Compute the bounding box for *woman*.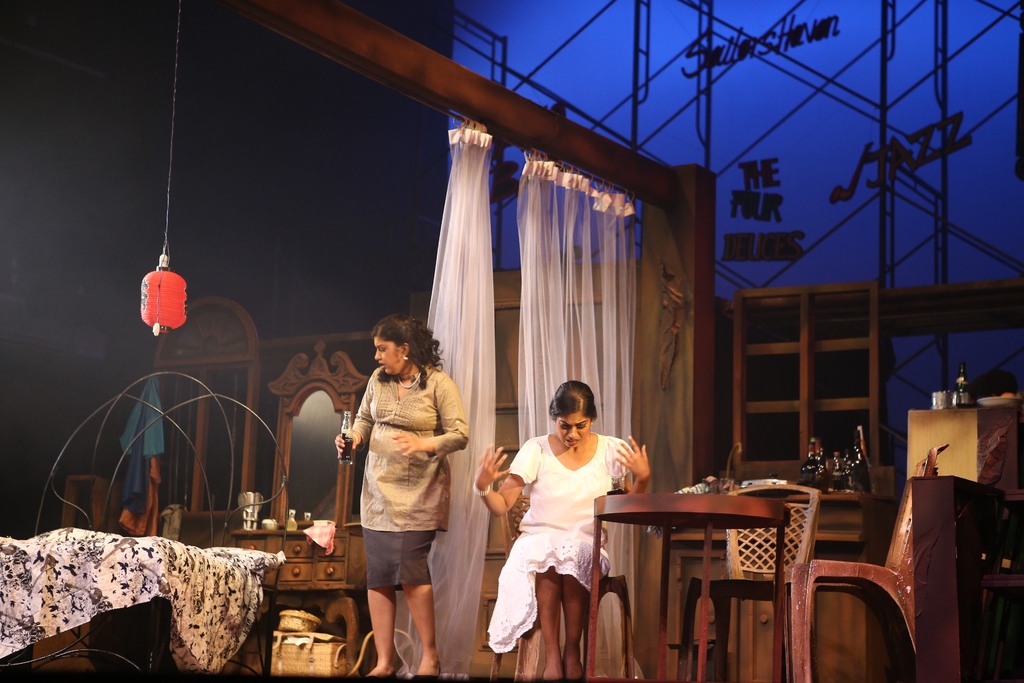
bbox(472, 379, 649, 682).
